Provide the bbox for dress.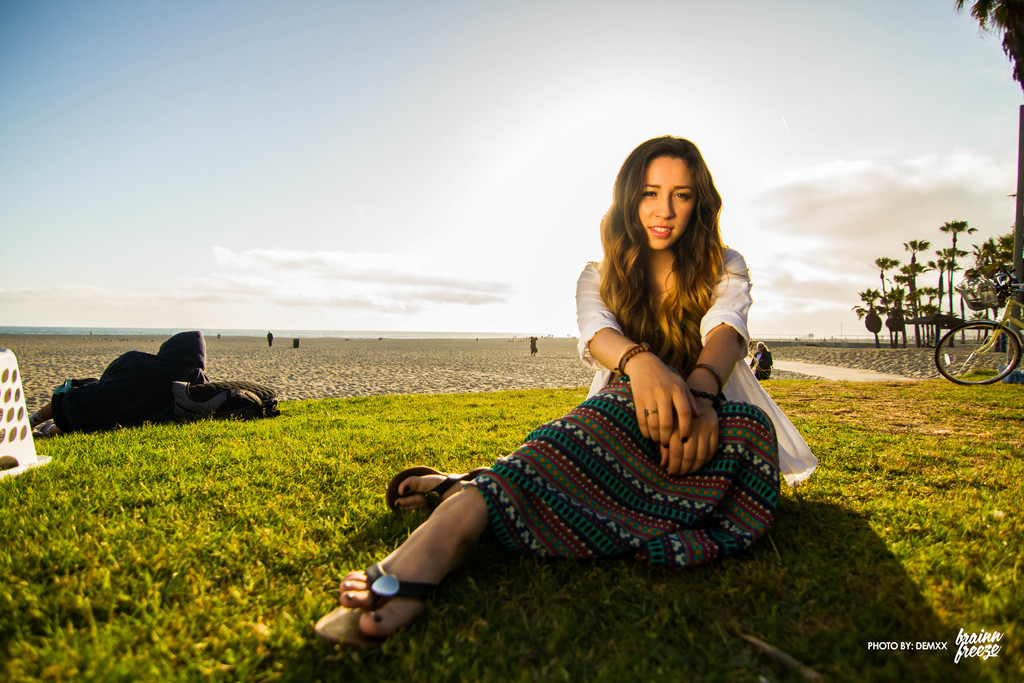
x1=467, y1=280, x2=780, y2=568.
